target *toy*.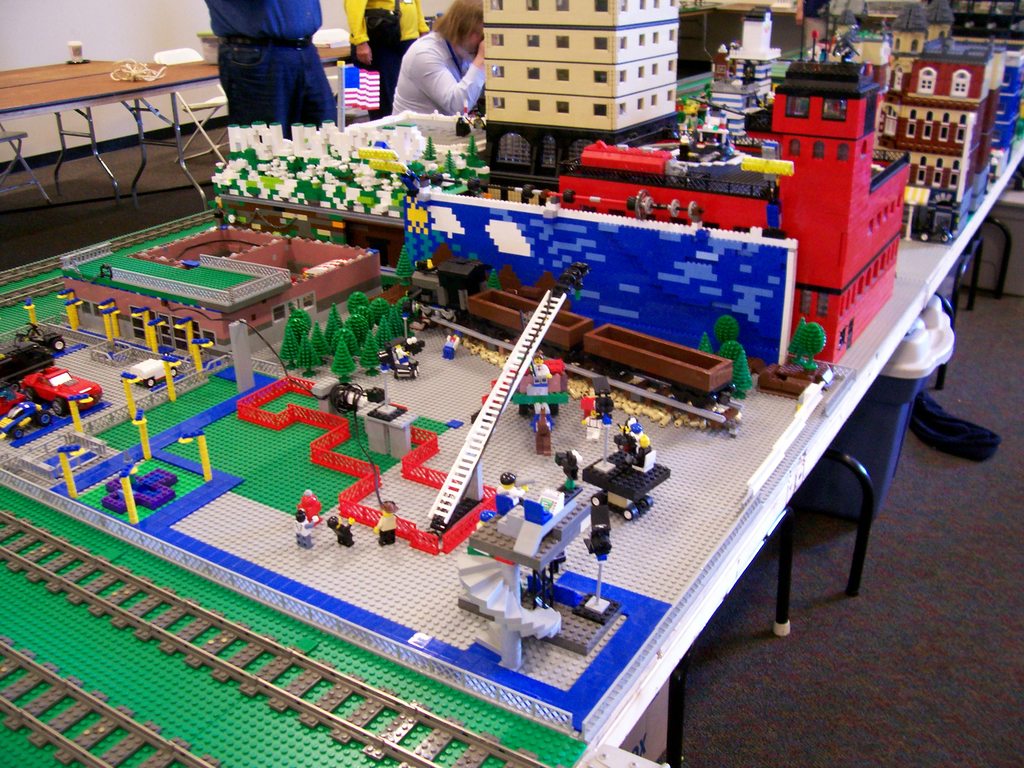
Target region: (x1=327, y1=513, x2=358, y2=544).
